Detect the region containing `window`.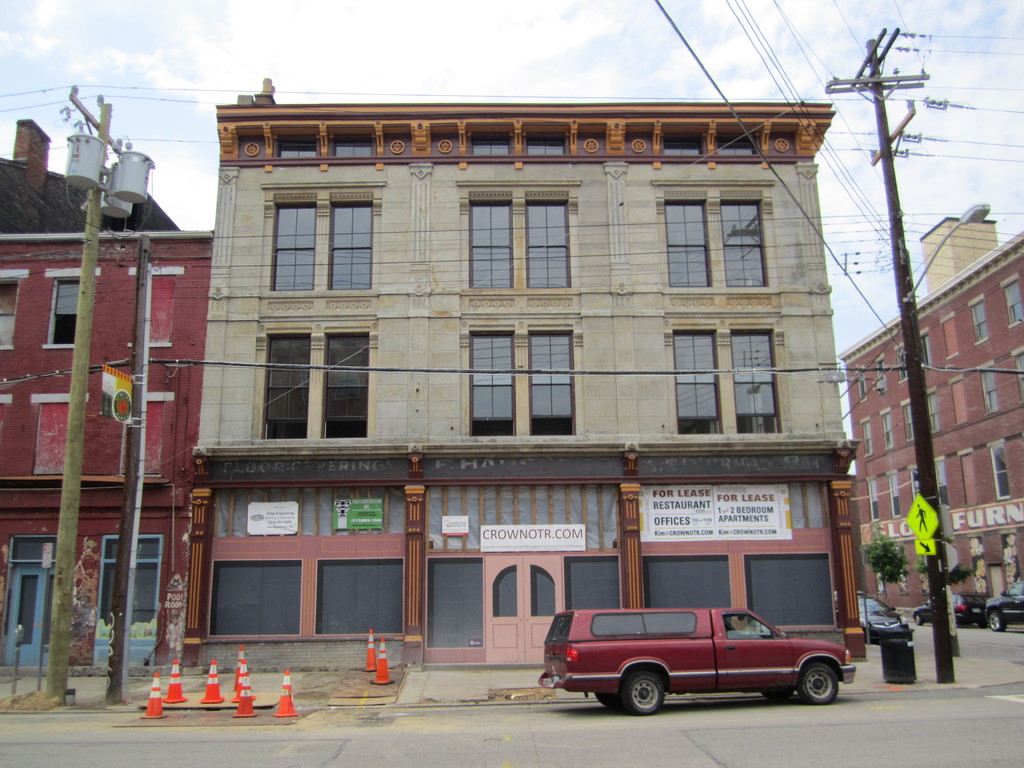
<bbox>269, 198, 316, 291</bbox>.
